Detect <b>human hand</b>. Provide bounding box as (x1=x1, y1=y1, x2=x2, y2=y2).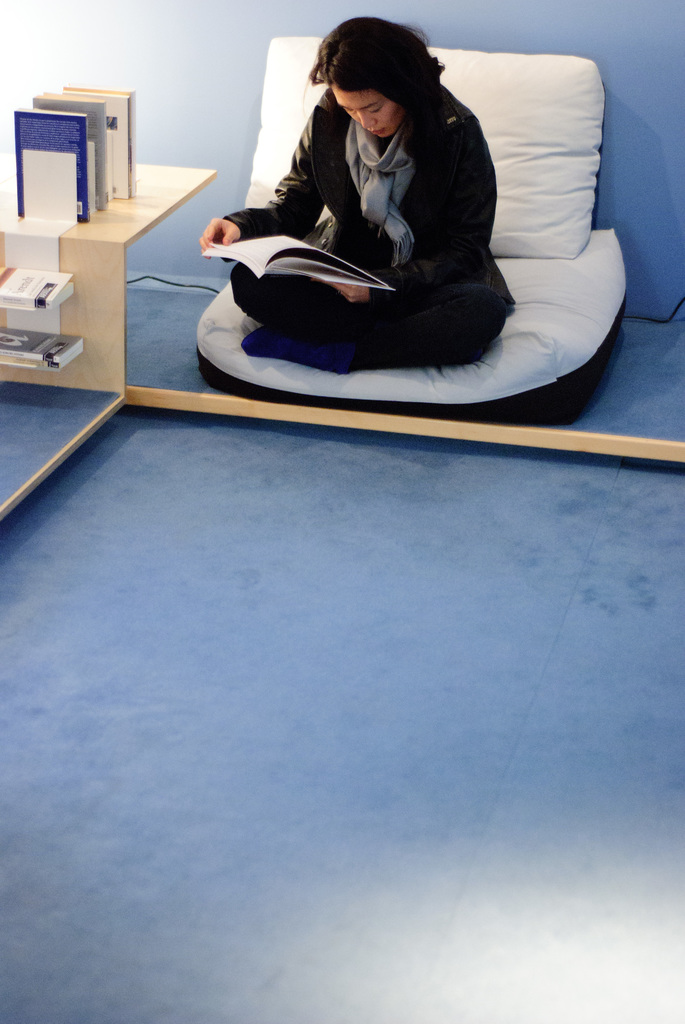
(x1=324, y1=281, x2=368, y2=307).
